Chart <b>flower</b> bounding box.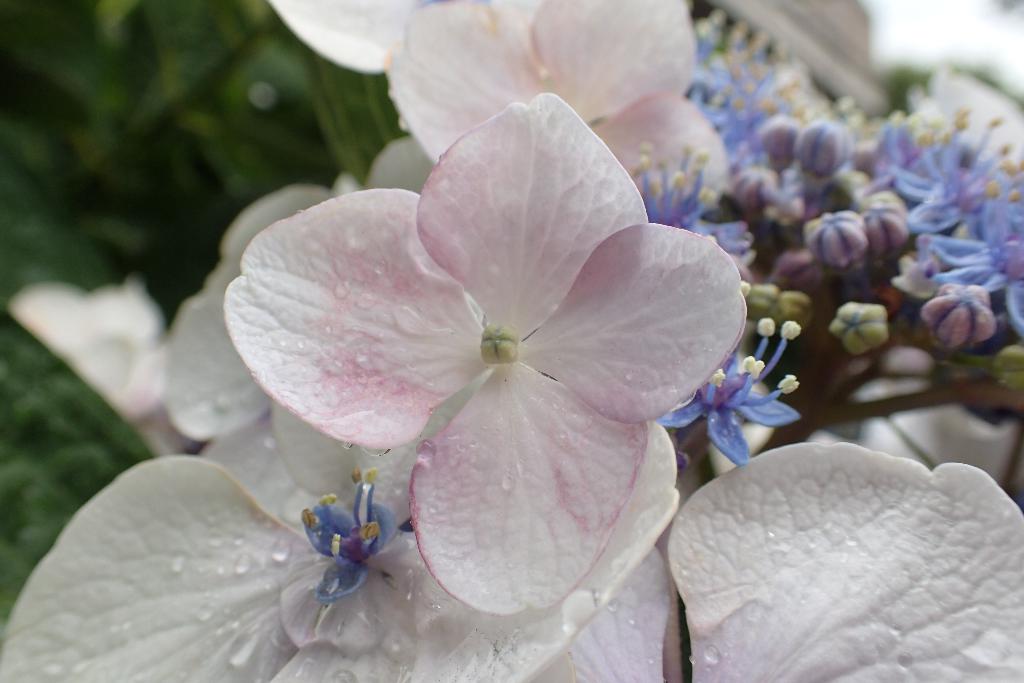
Charted: detection(372, 0, 736, 193).
